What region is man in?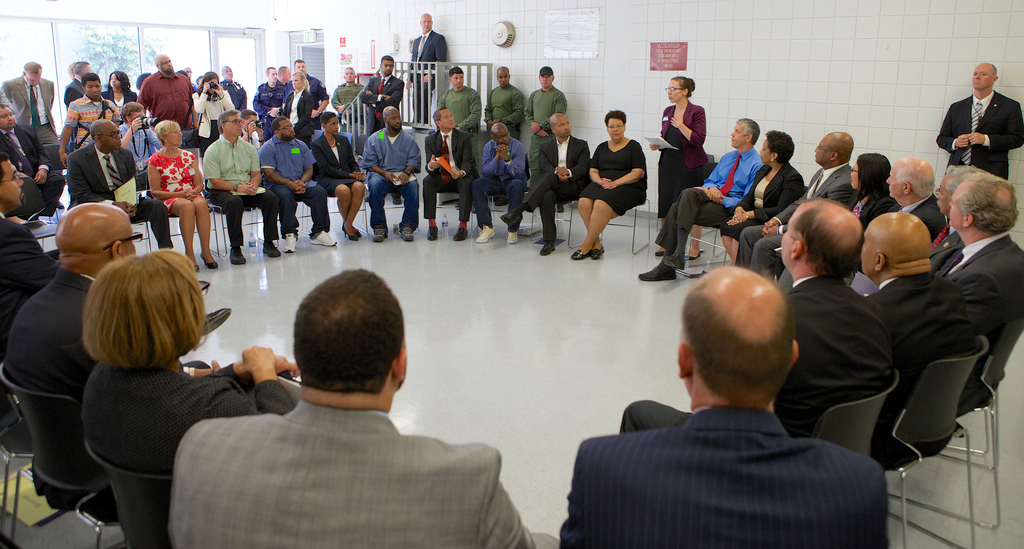
[478,66,527,138].
